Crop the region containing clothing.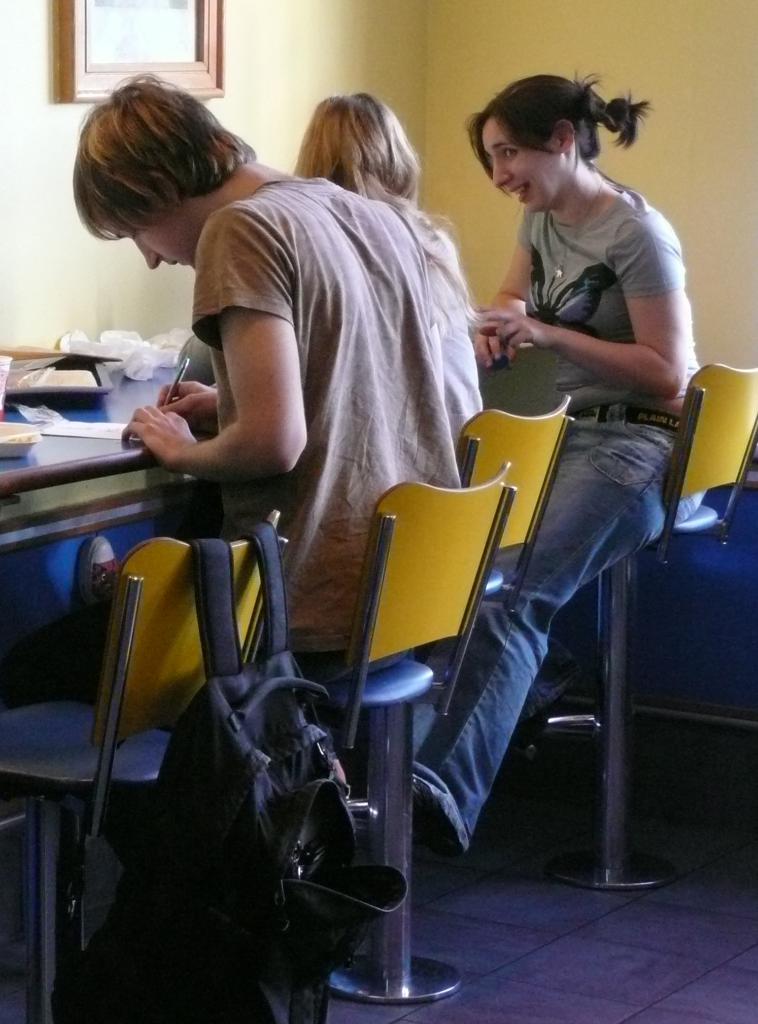
Crop region: bbox=[122, 166, 502, 607].
